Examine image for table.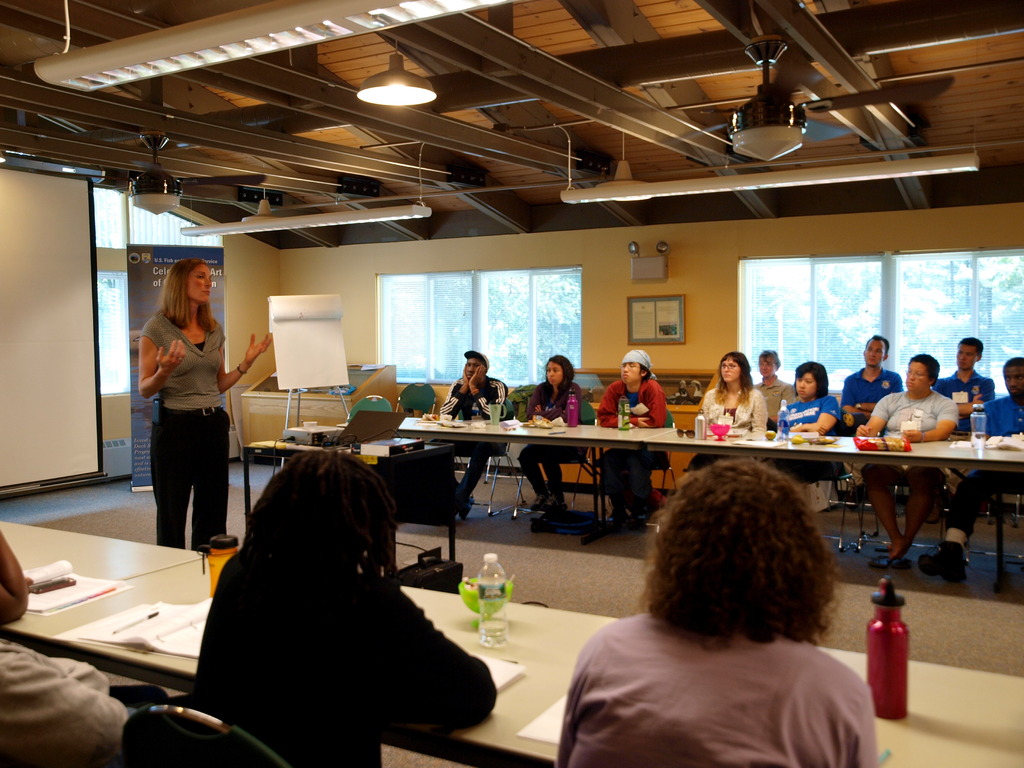
Examination result: x1=0 y1=513 x2=201 y2=625.
